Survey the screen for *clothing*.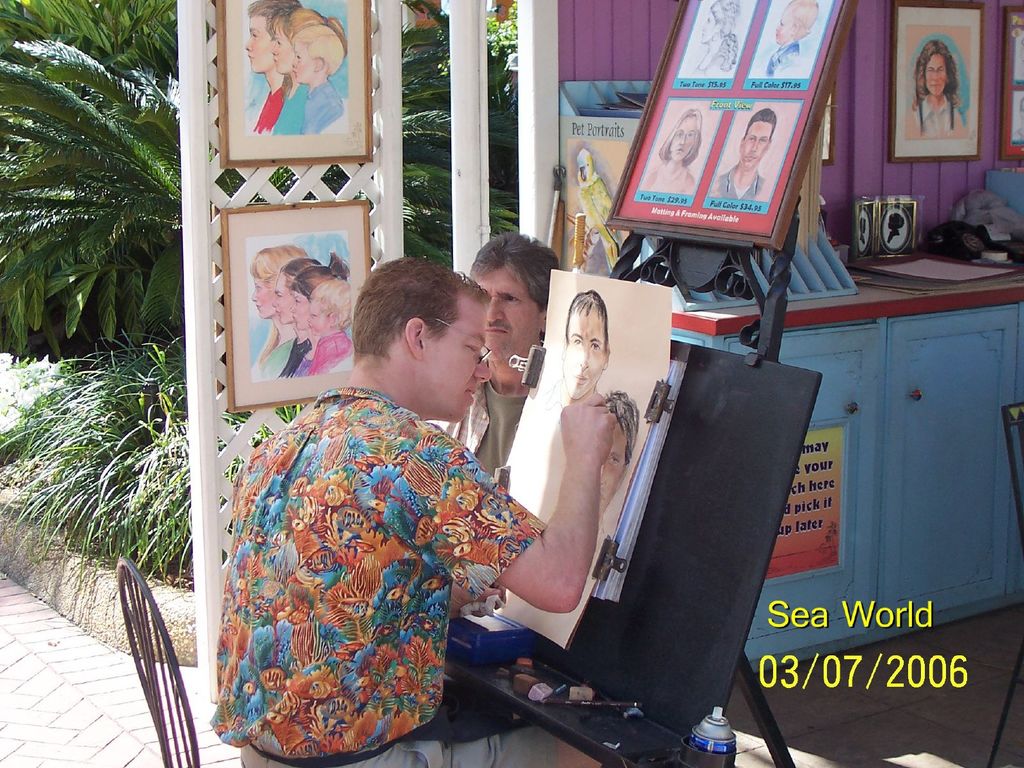
Survey found: left=257, top=92, right=290, bottom=132.
